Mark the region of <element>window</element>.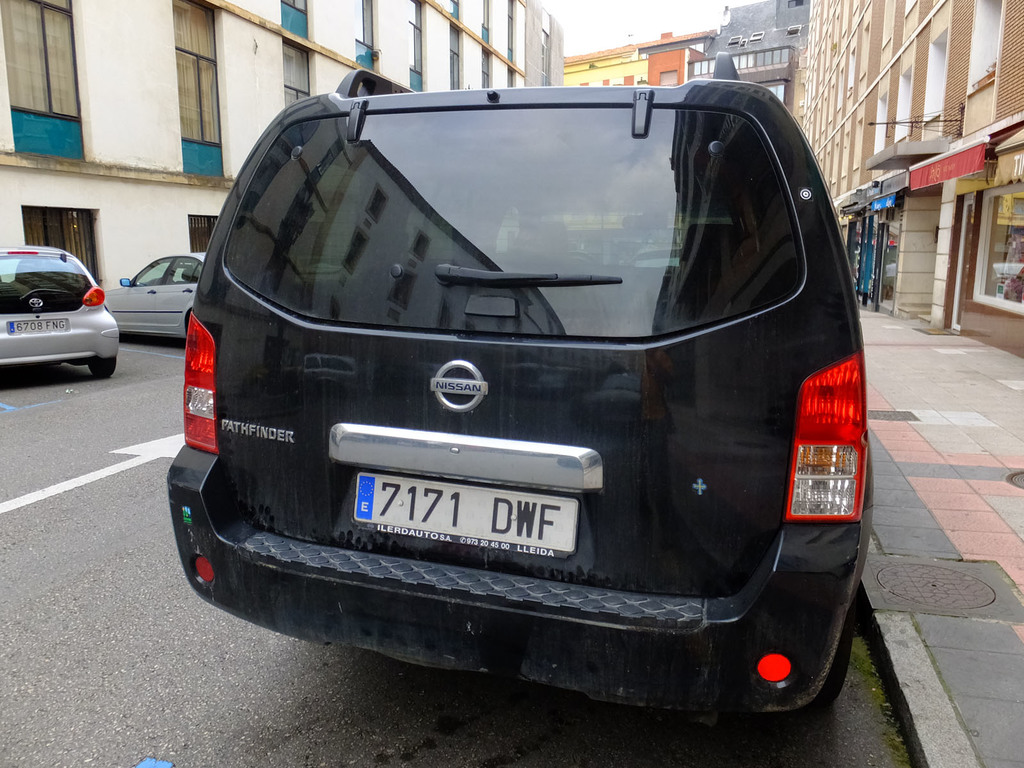
Region: detection(446, 0, 460, 90).
